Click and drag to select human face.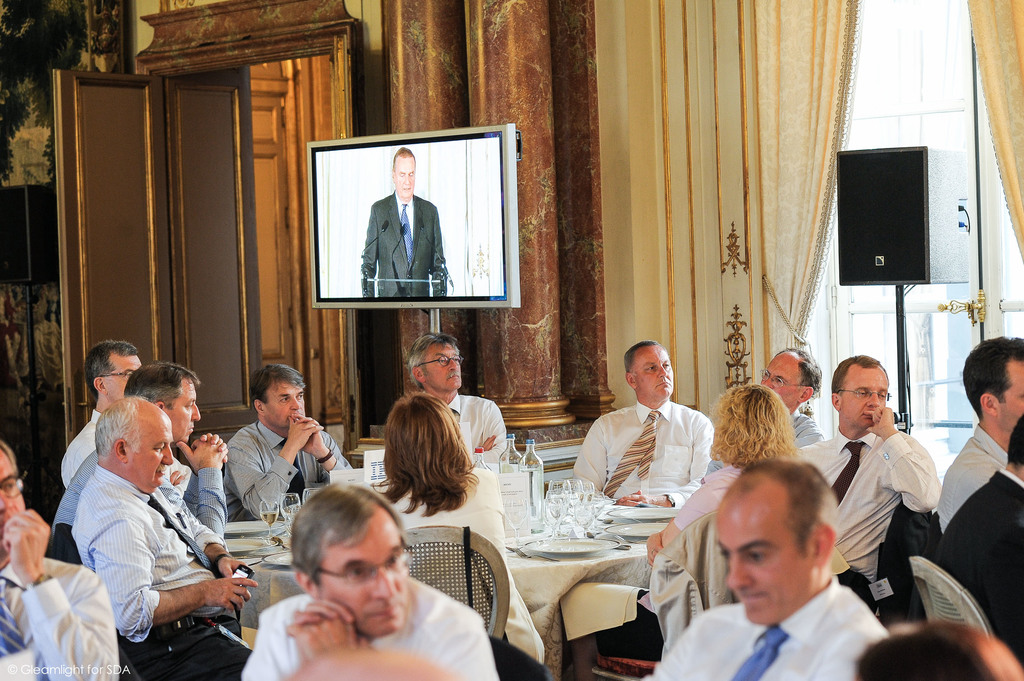
Selection: (left=714, top=501, right=799, bottom=628).
